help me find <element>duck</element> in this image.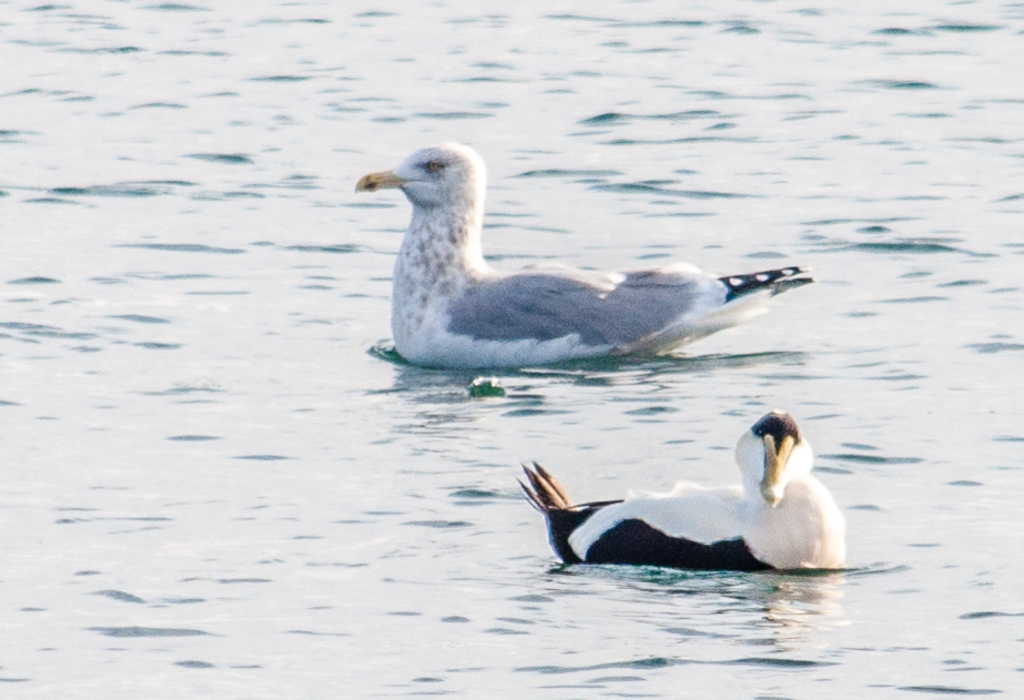
Found it: BBox(352, 136, 814, 359).
